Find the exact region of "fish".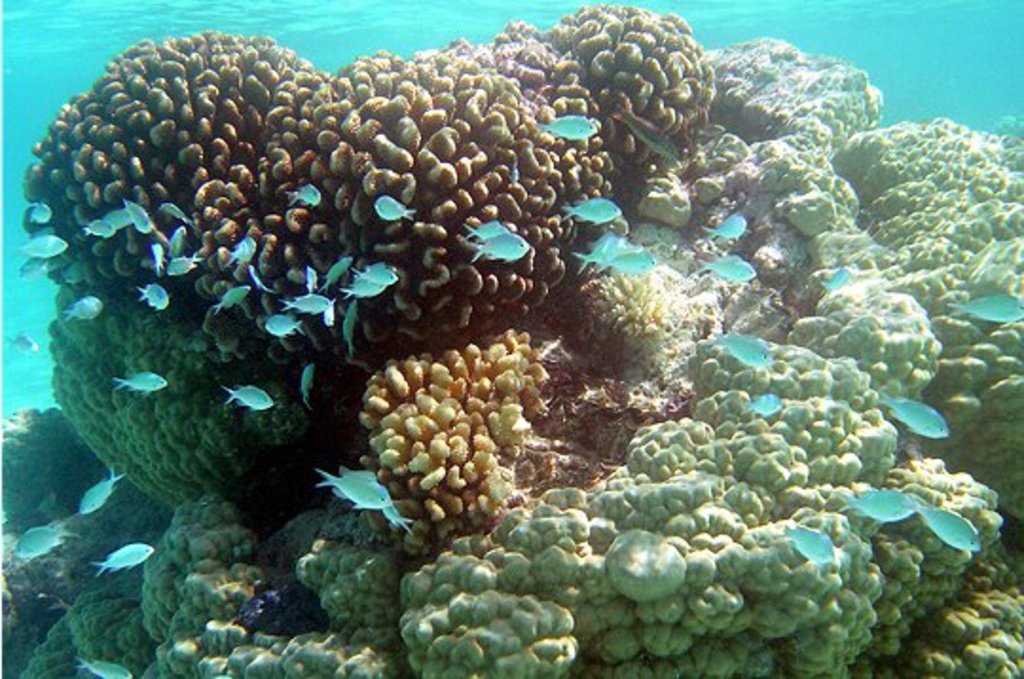
Exact region: <bbox>343, 300, 357, 355</bbox>.
